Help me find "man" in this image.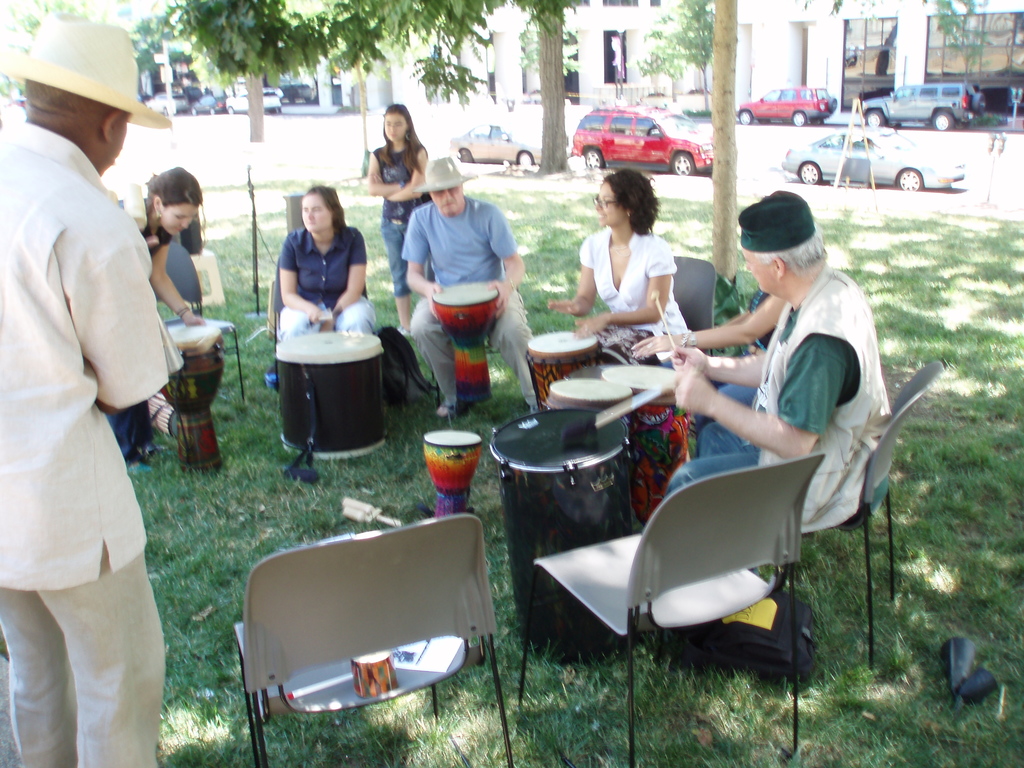
Found it: region(2, 2, 191, 762).
